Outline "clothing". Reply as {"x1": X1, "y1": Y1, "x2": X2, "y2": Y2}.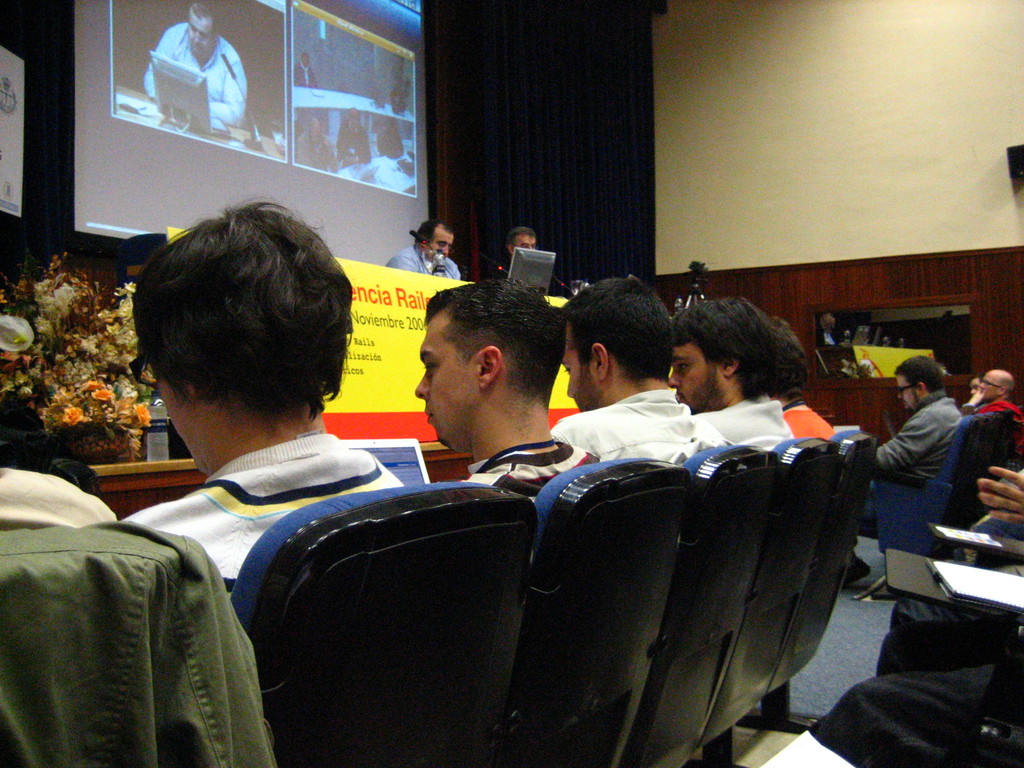
{"x1": 148, "y1": 24, "x2": 254, "y2": 117}.
